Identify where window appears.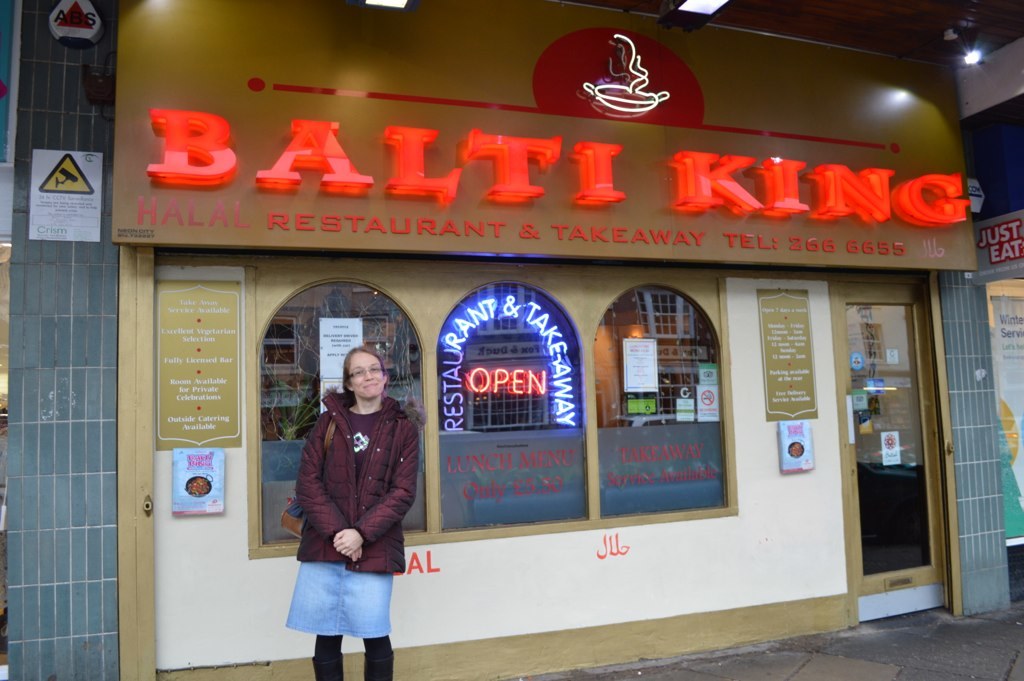
Appears at [601,269,719,457].
